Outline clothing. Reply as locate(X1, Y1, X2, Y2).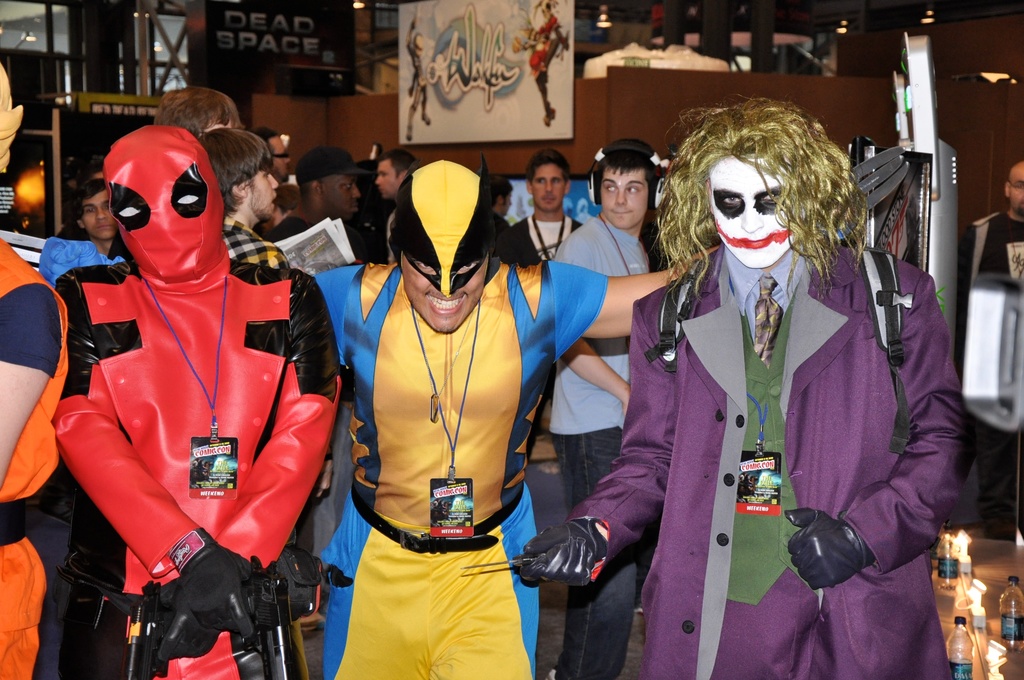
locate(0, 235, 66, 679).
